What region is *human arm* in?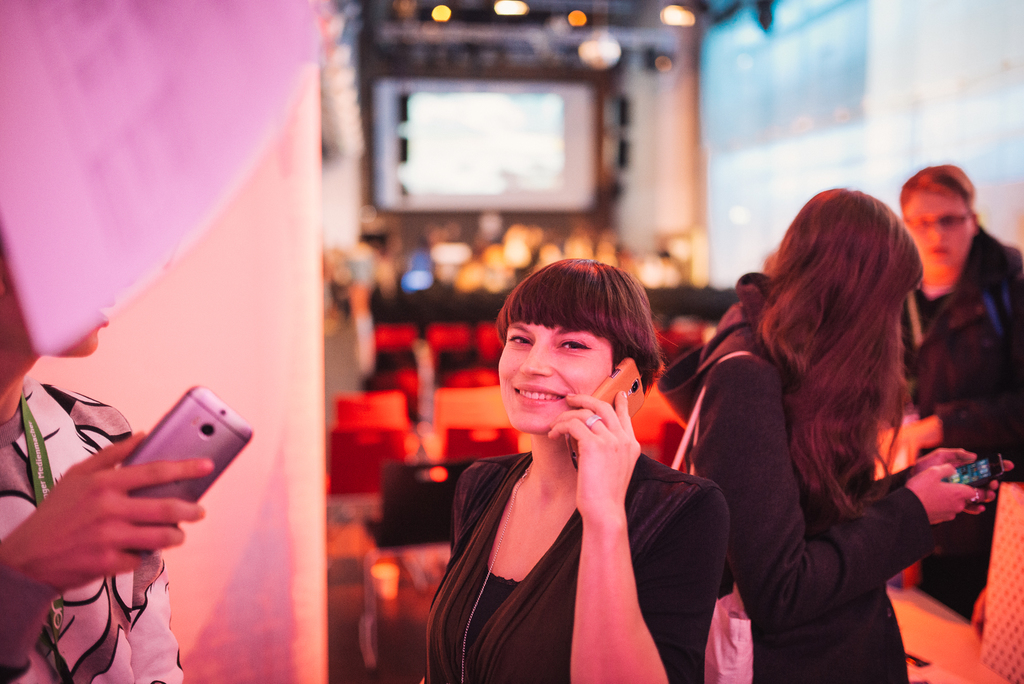
bbox=[543, 371, 728, 683].
